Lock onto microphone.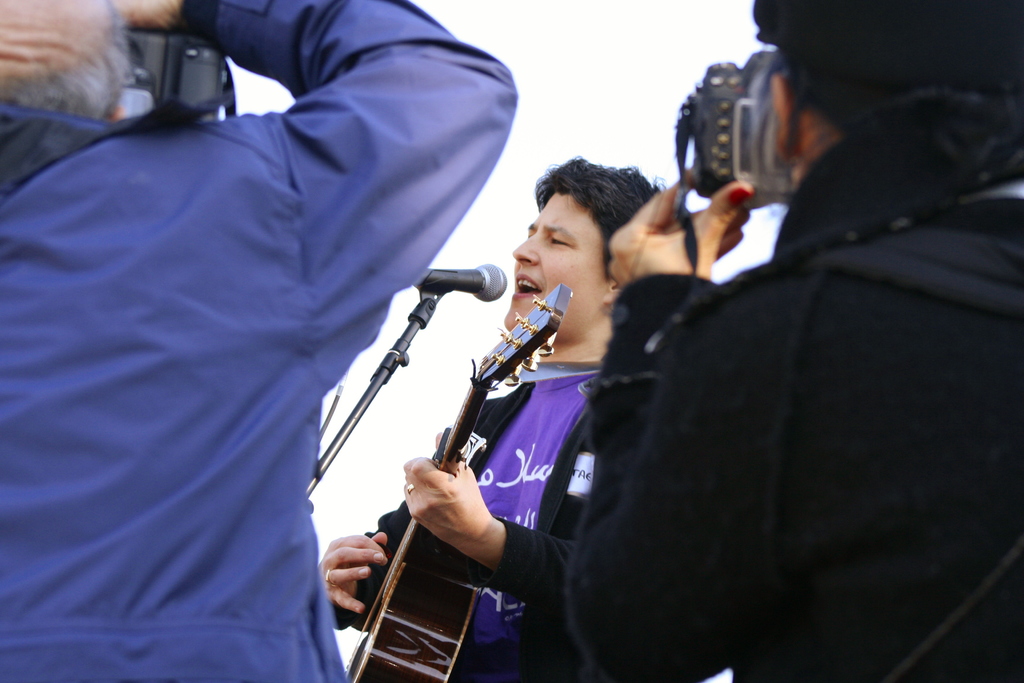
Locked: locate(390, 258, 571, 405).
